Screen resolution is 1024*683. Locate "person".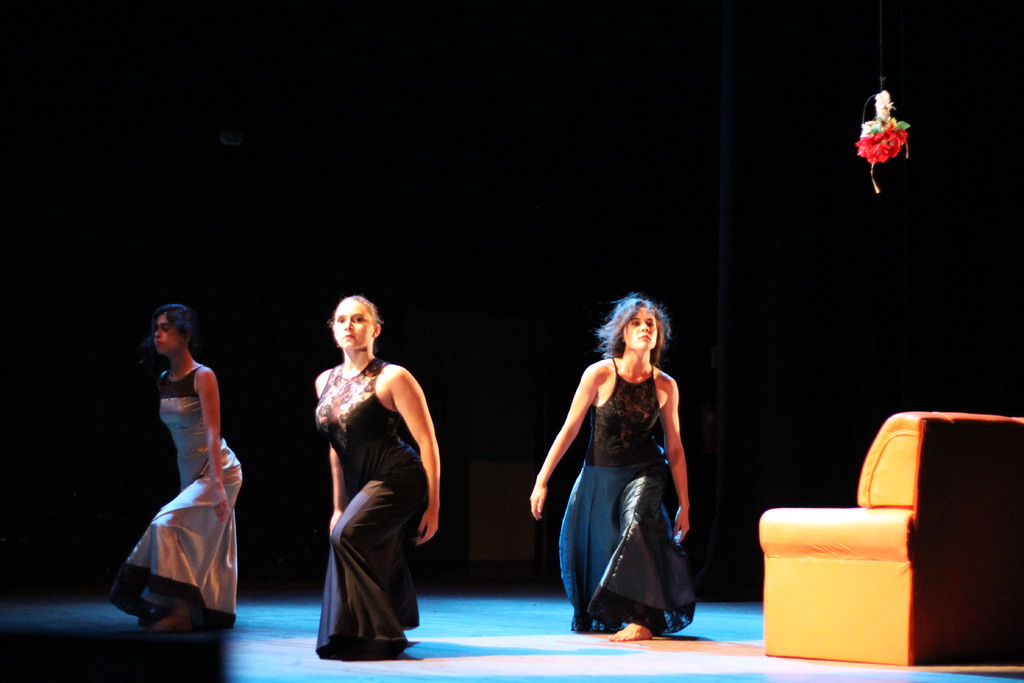
crop(531, 292, 700, 642).
